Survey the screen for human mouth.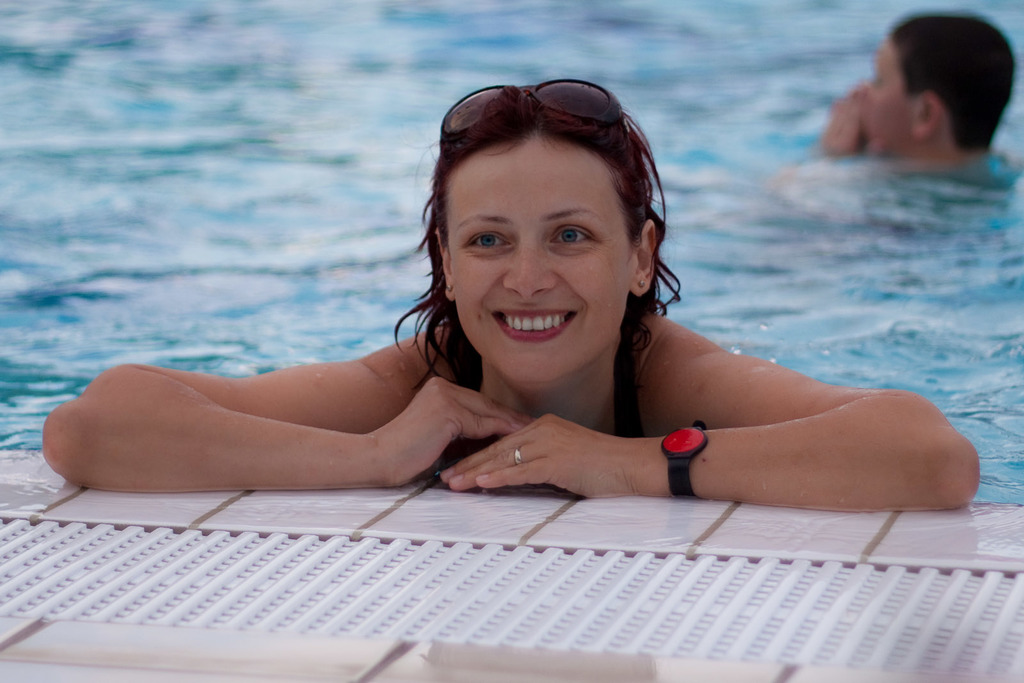
Survey found: region(490, 309, 579, 342).
